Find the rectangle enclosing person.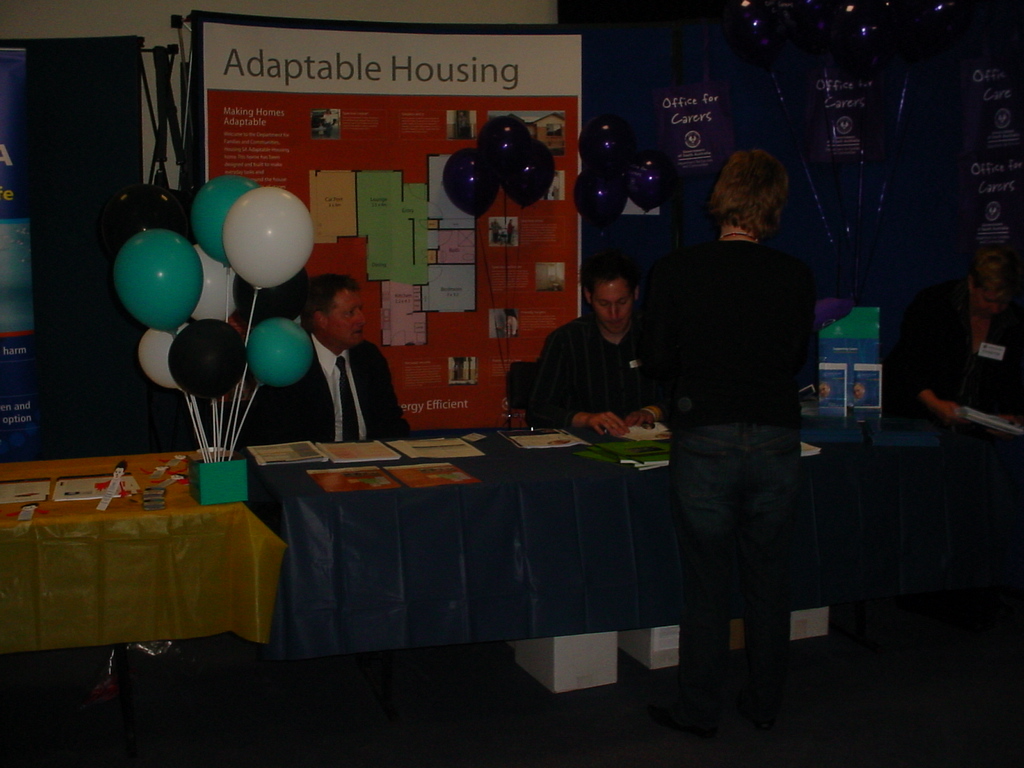
l=889, t=241, r=1023, b=428.
